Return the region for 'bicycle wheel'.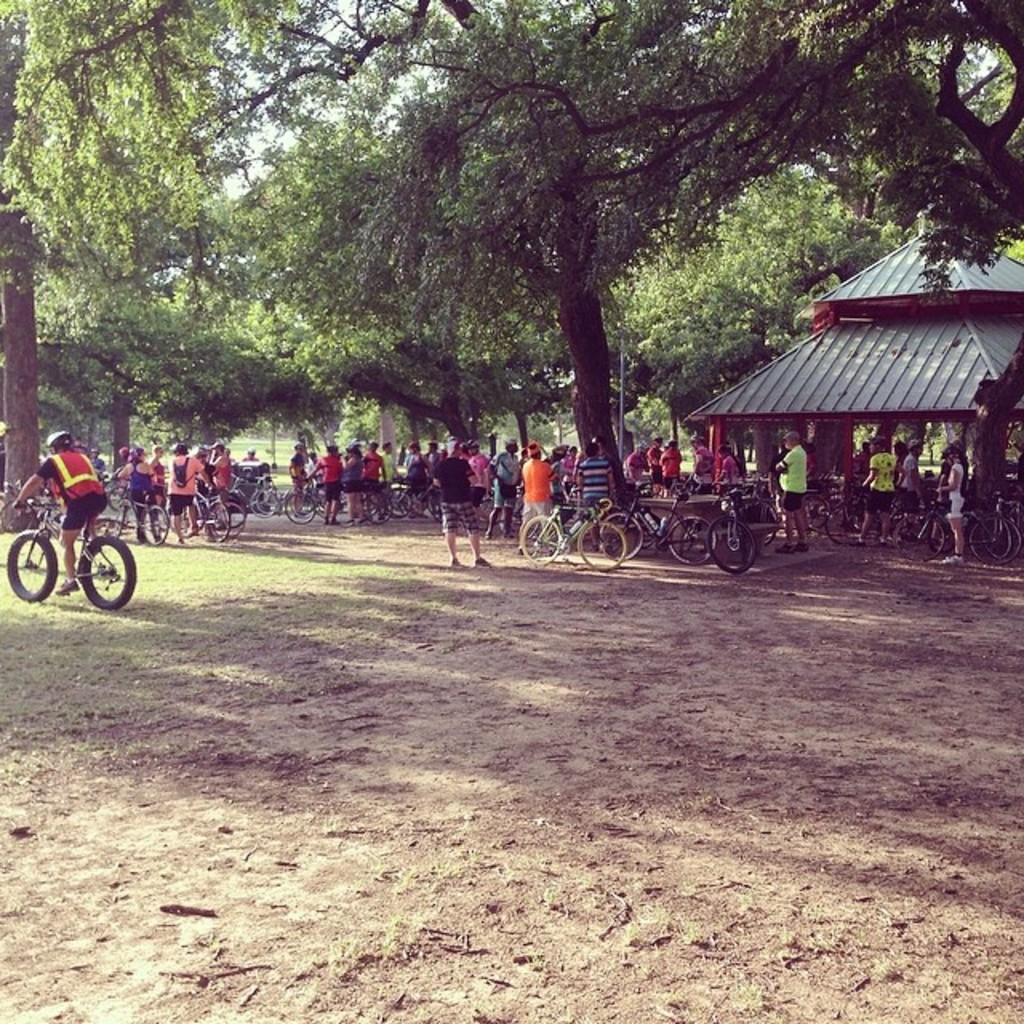
box(827, 502, 864, 549).
